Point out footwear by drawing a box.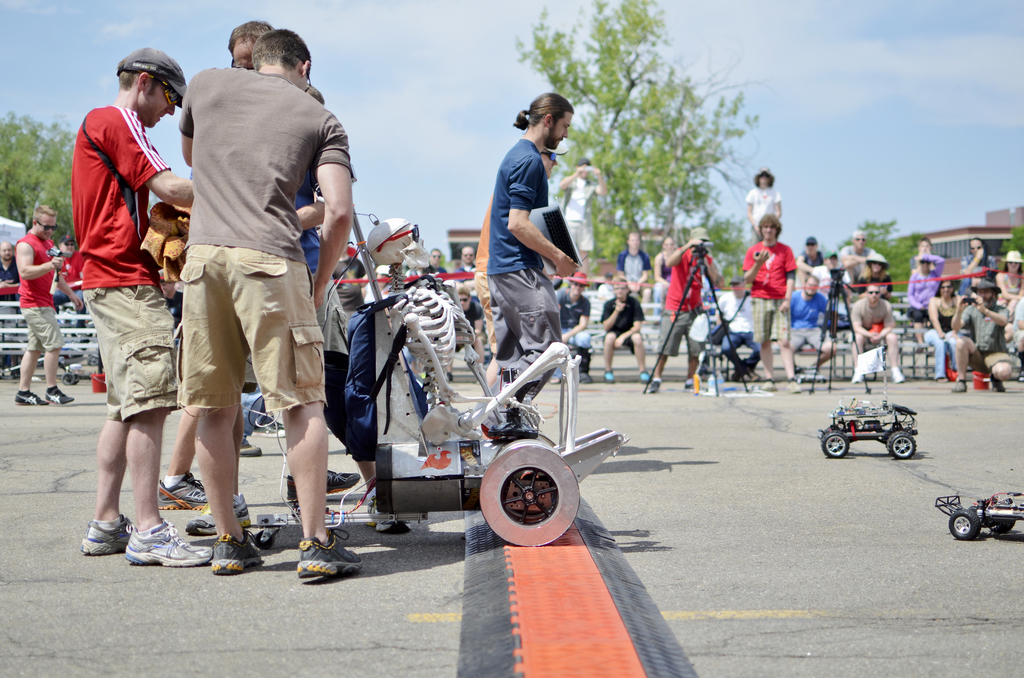
rect(680, 381, 704, 392).
